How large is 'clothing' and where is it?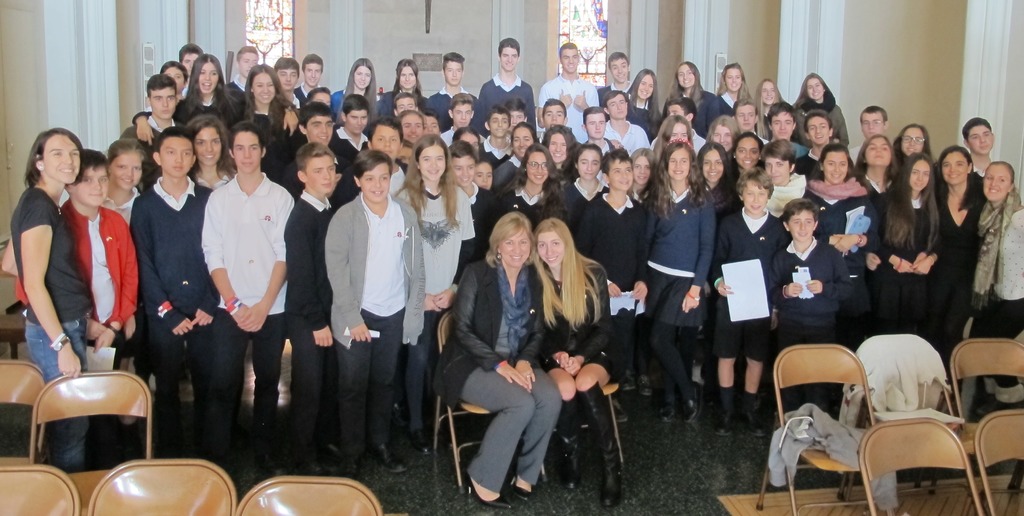
Bounding box: locate(660, 385, 698, 426).
